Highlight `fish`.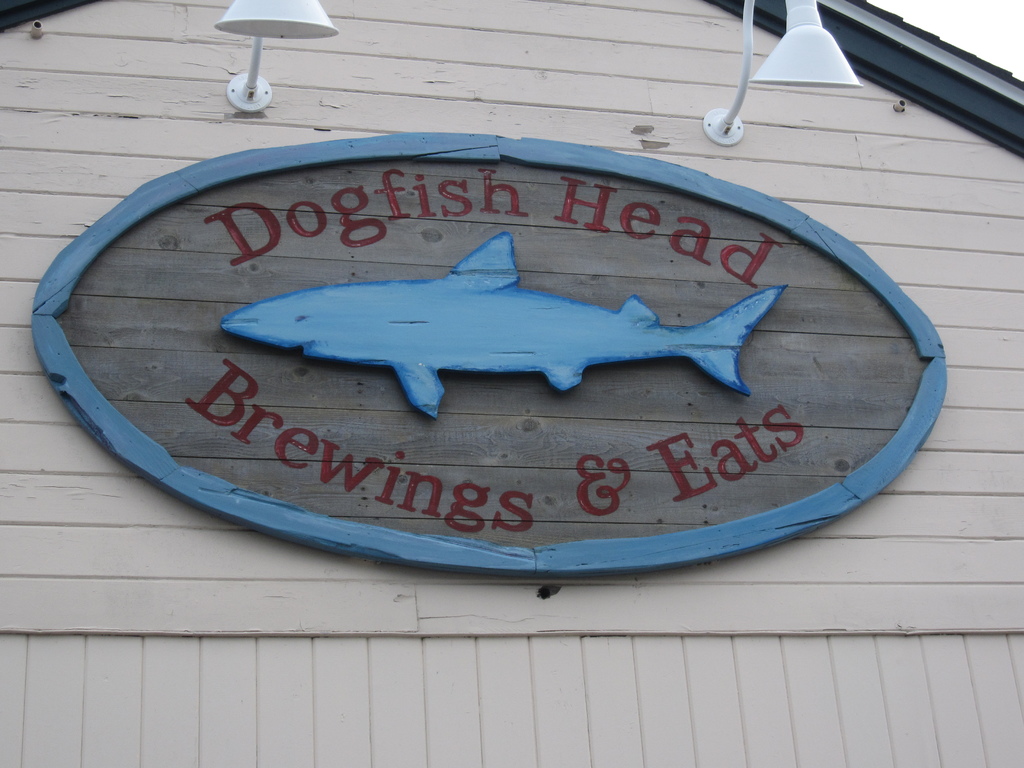
Highlighted region: [left=219, top=230, right=788, bottom=422].
